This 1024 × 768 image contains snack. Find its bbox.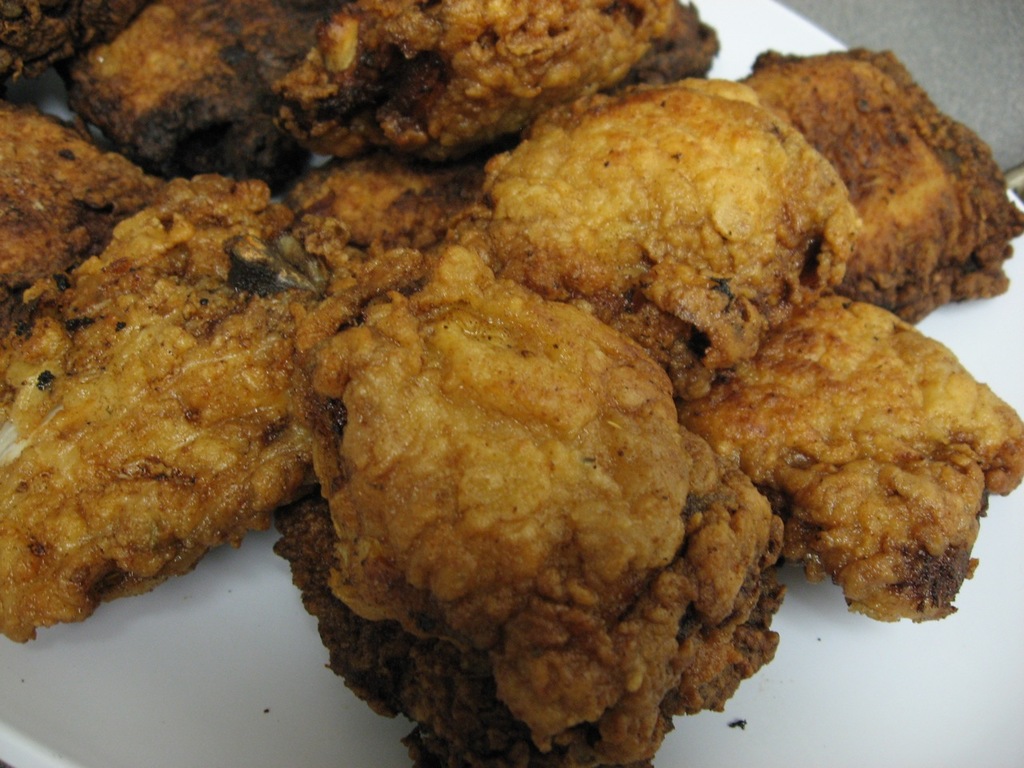
x1=285 y1=266 x2=769 y2=750.
